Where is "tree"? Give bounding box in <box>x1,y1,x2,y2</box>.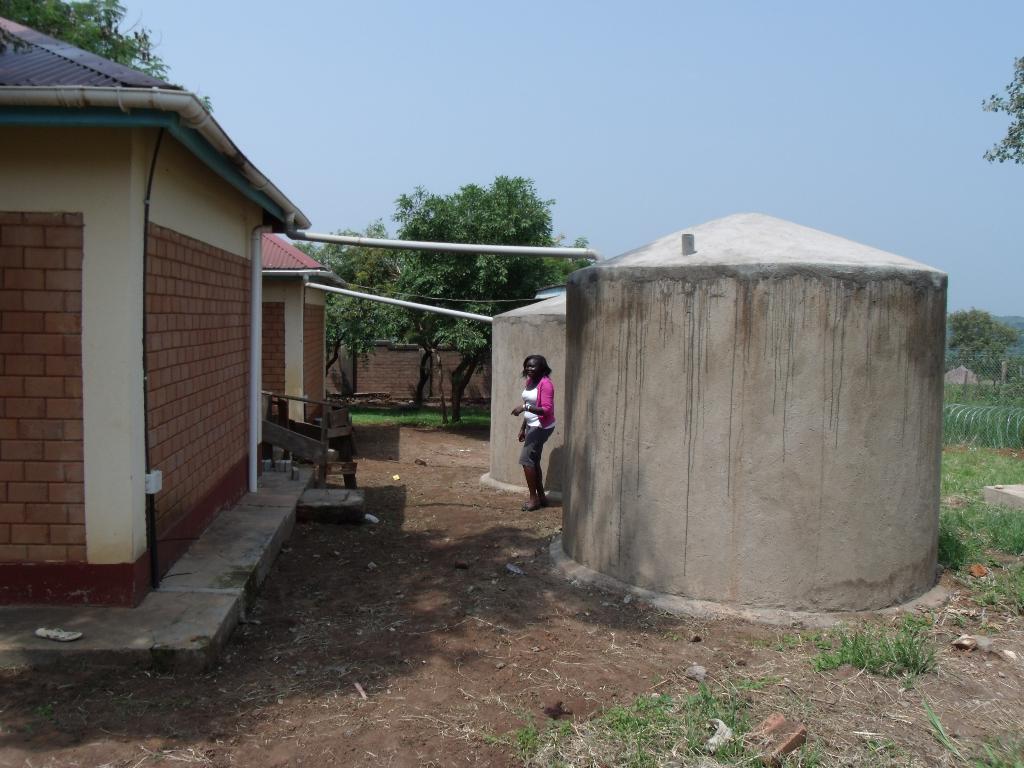
<box>942,304,1023,386</box>.
